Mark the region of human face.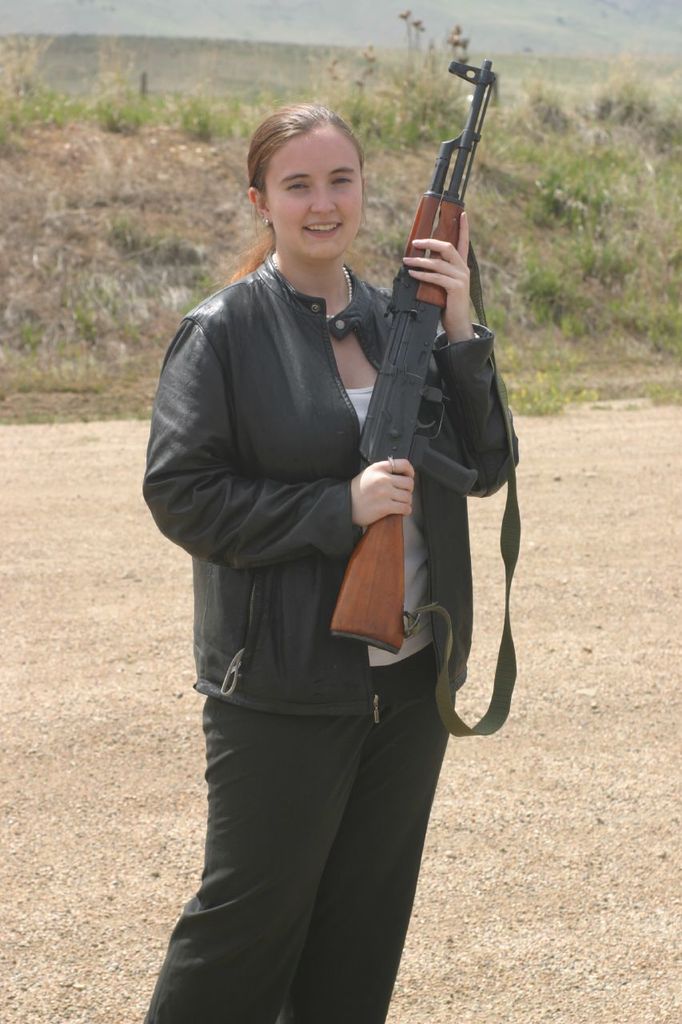
Region: 266,130,365,262.
